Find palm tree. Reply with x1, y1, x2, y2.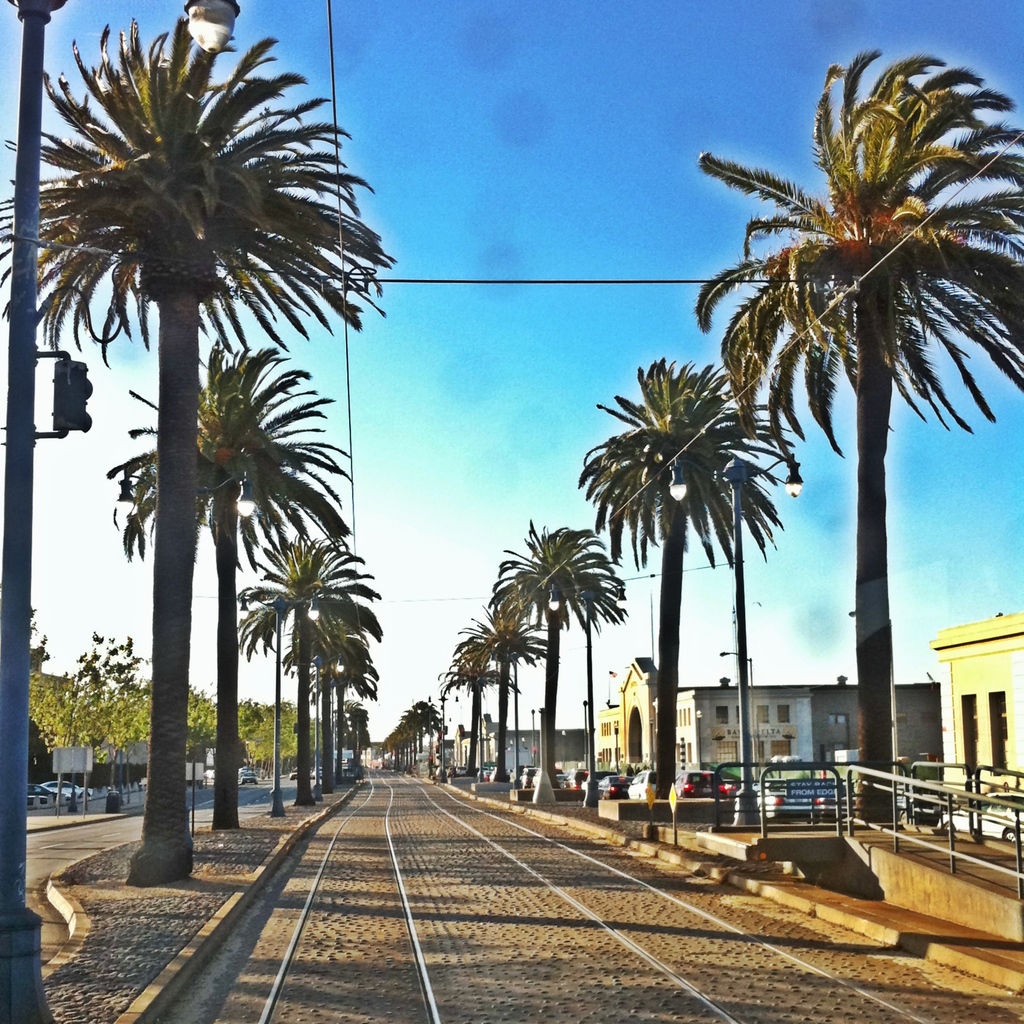
280, 629, 353, 762.
